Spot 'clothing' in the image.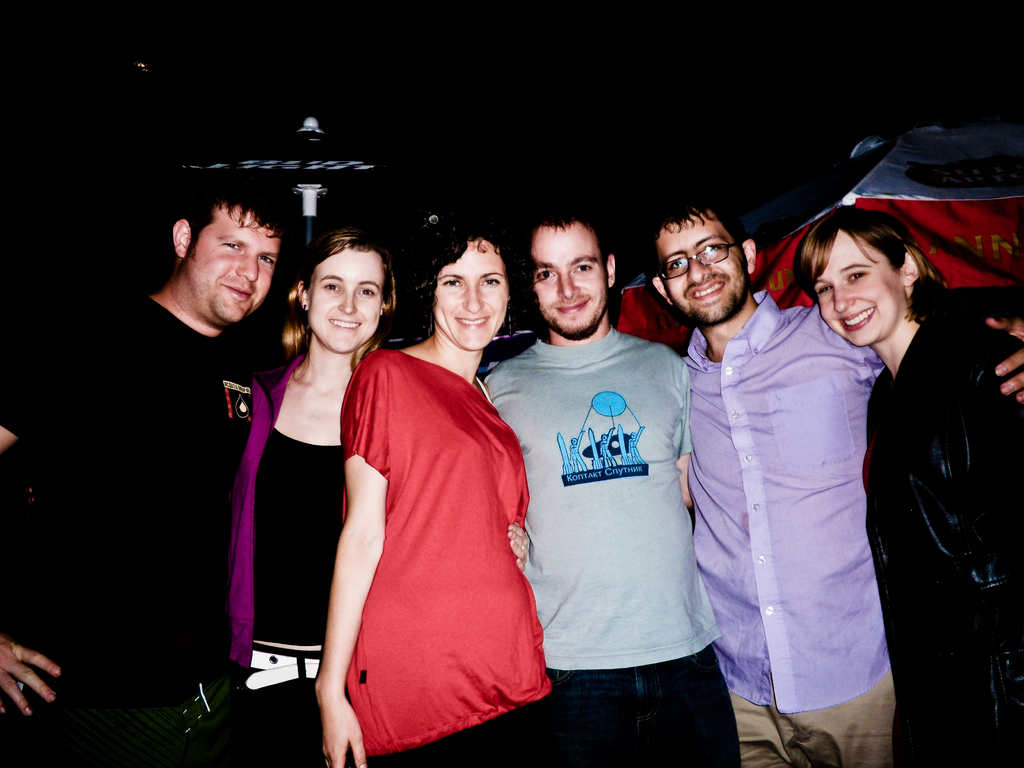
'clothing' found at pyautogui.locateOnScreen(1, 292, 255, 767).
